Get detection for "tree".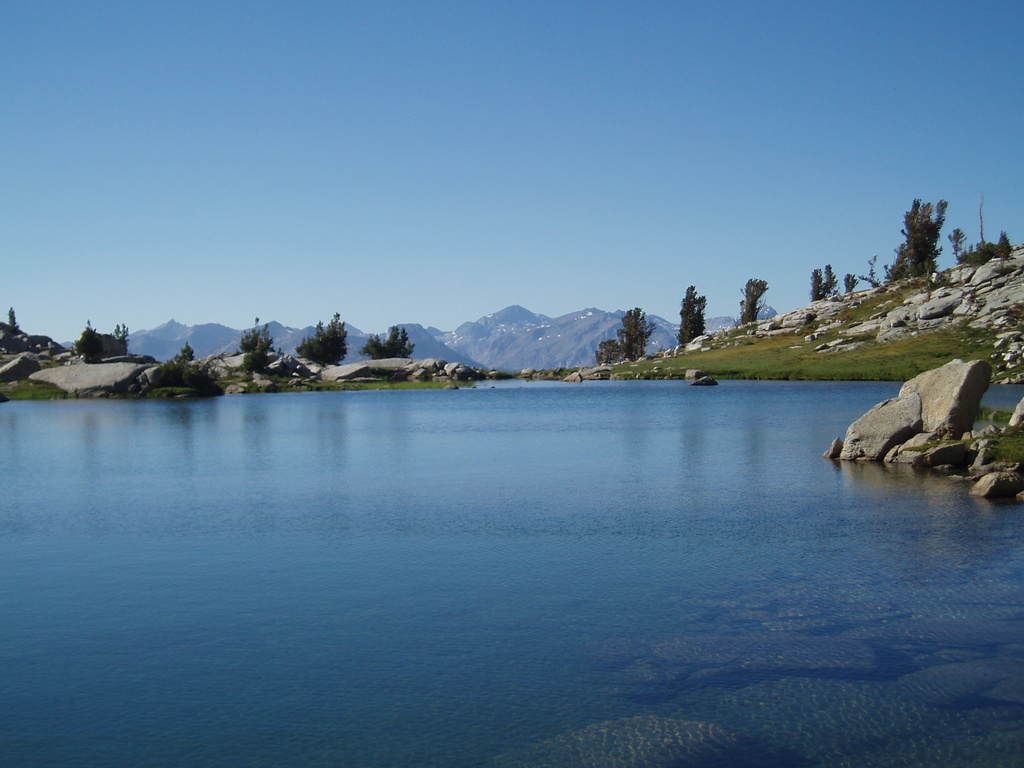
Detection: box(808, 266, 822, 301).
